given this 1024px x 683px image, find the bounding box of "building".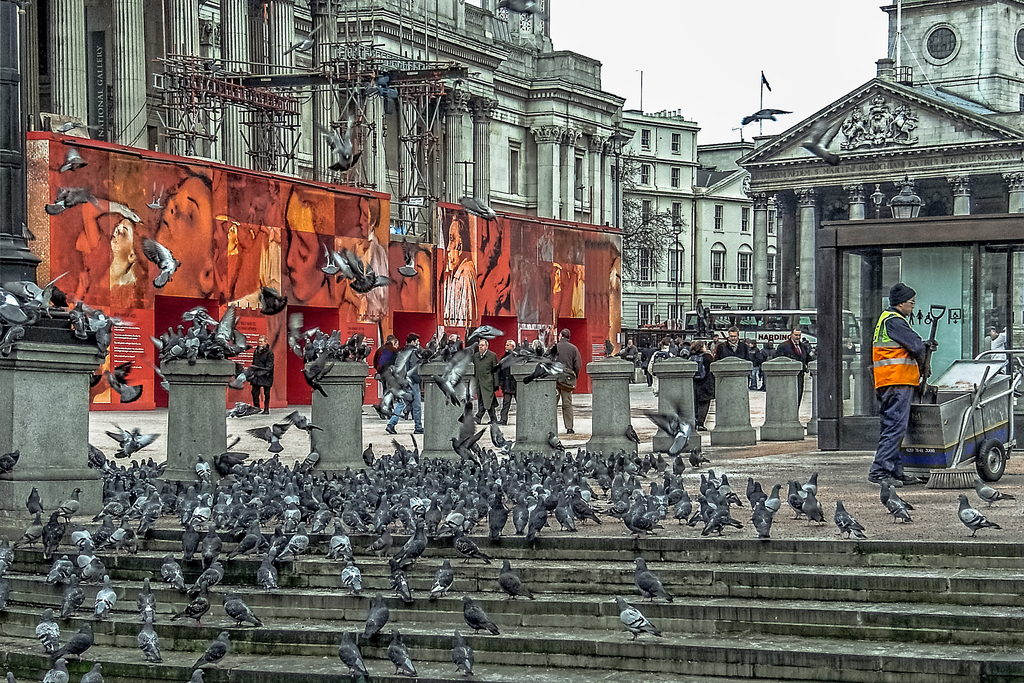
Rect(0, 5, 621, 403).
